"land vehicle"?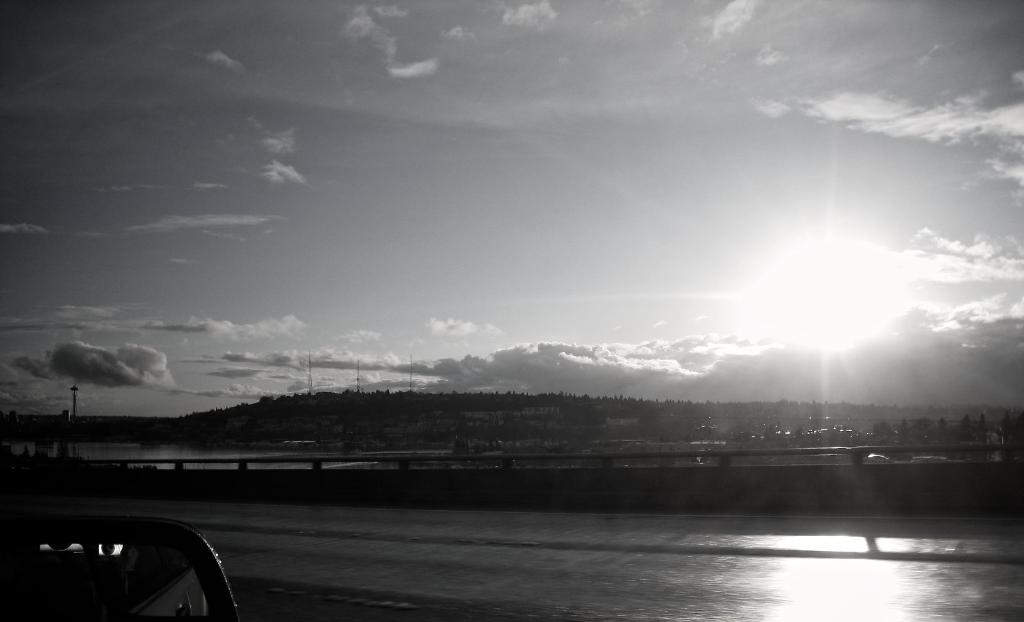
45:500:238:621
